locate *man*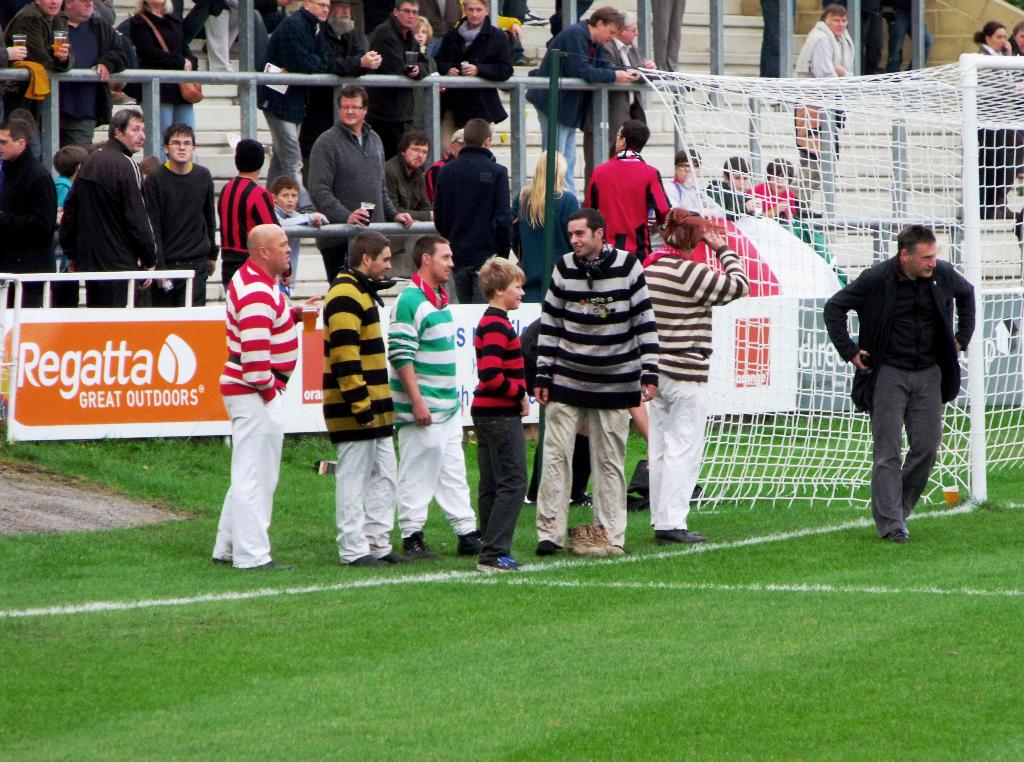
l=387, t=237, r=484, b=549
